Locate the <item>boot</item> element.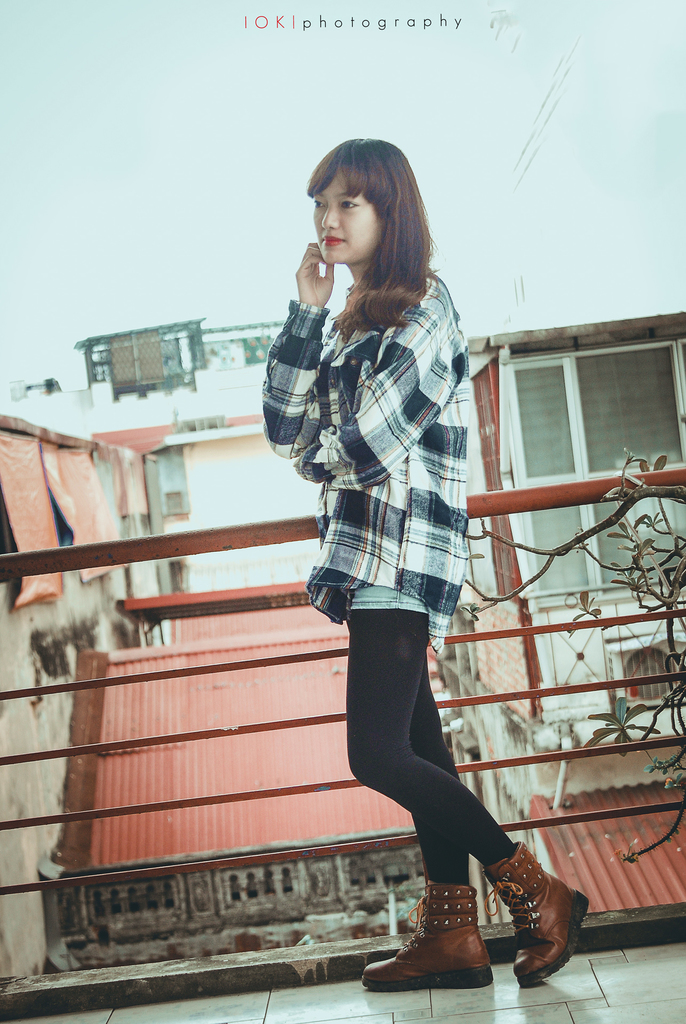
Element bbox: (left=489, top=840, right=591, bottom=987).
